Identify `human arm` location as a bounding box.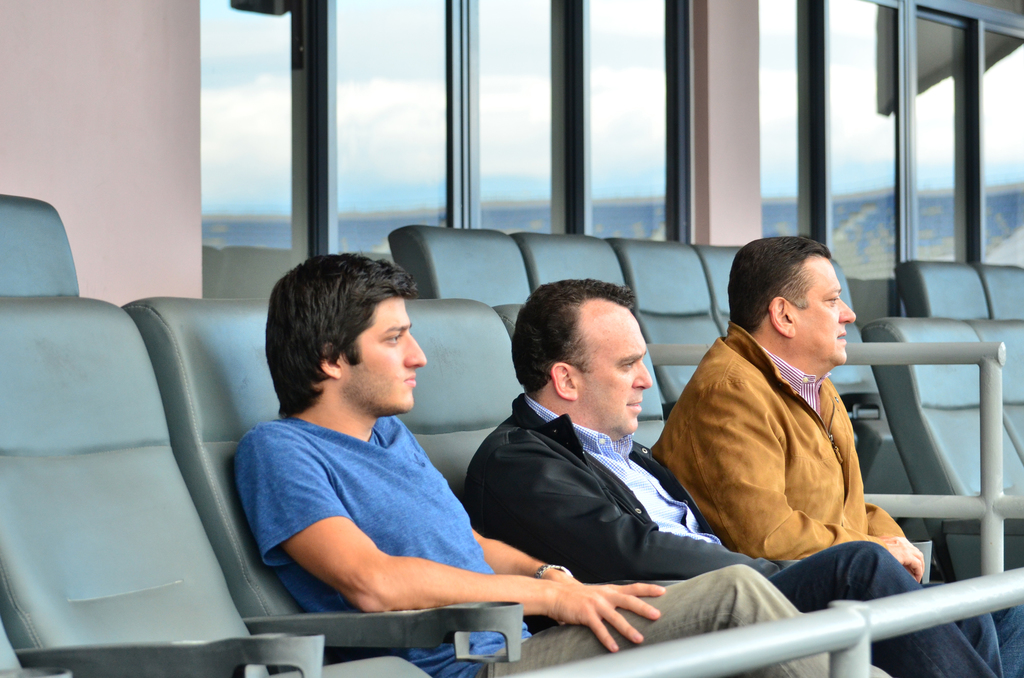
l=467, t=528, r=580, b=629.
